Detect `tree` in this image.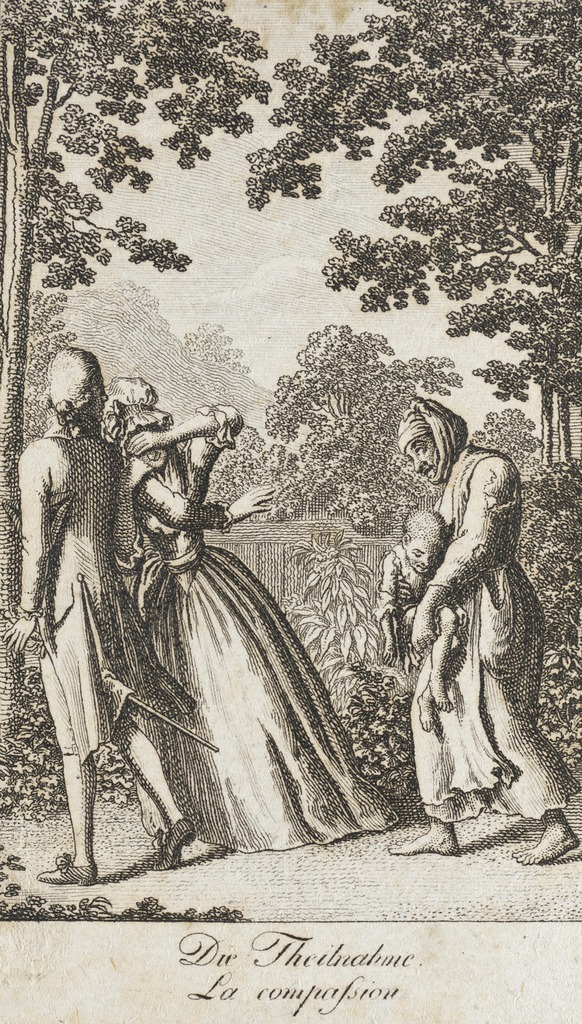
Detection: x1=241 y1=0 x2=581 y2=781.
